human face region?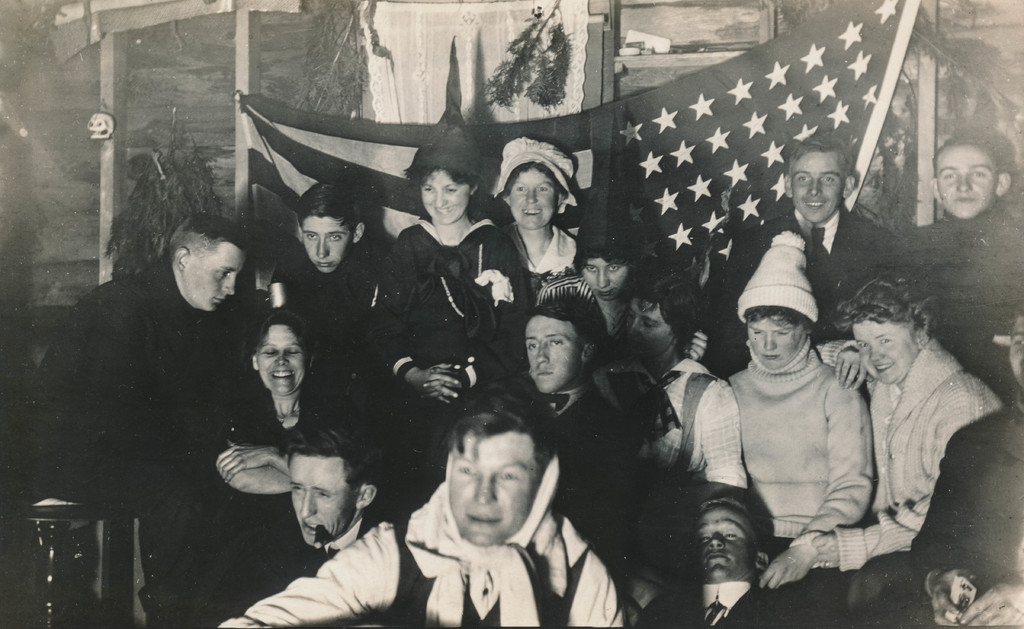
rect(291, 462, 362, 548)
